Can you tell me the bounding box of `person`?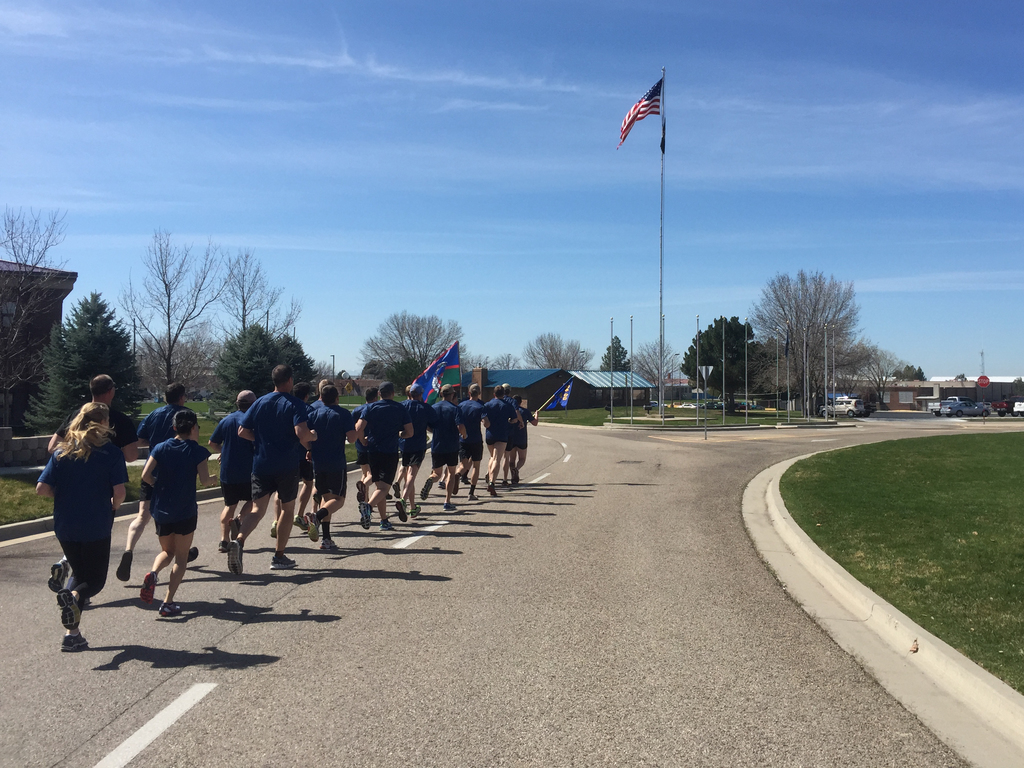
locate(113, 380, 191, 589).
